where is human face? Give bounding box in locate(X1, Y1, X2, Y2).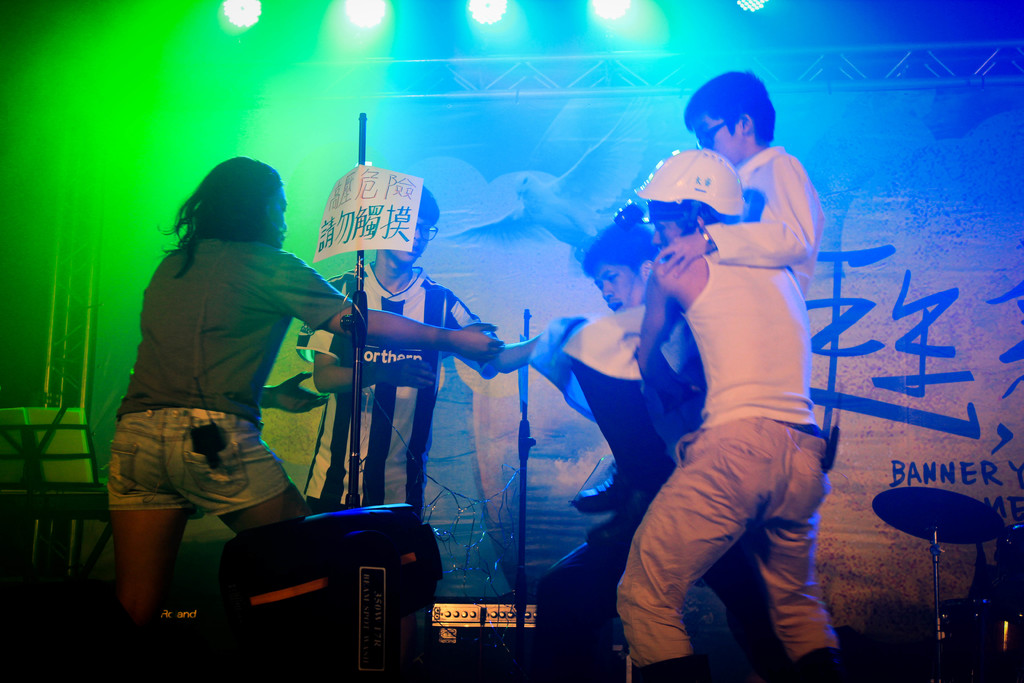
locate(269, 185, 287, 251).
